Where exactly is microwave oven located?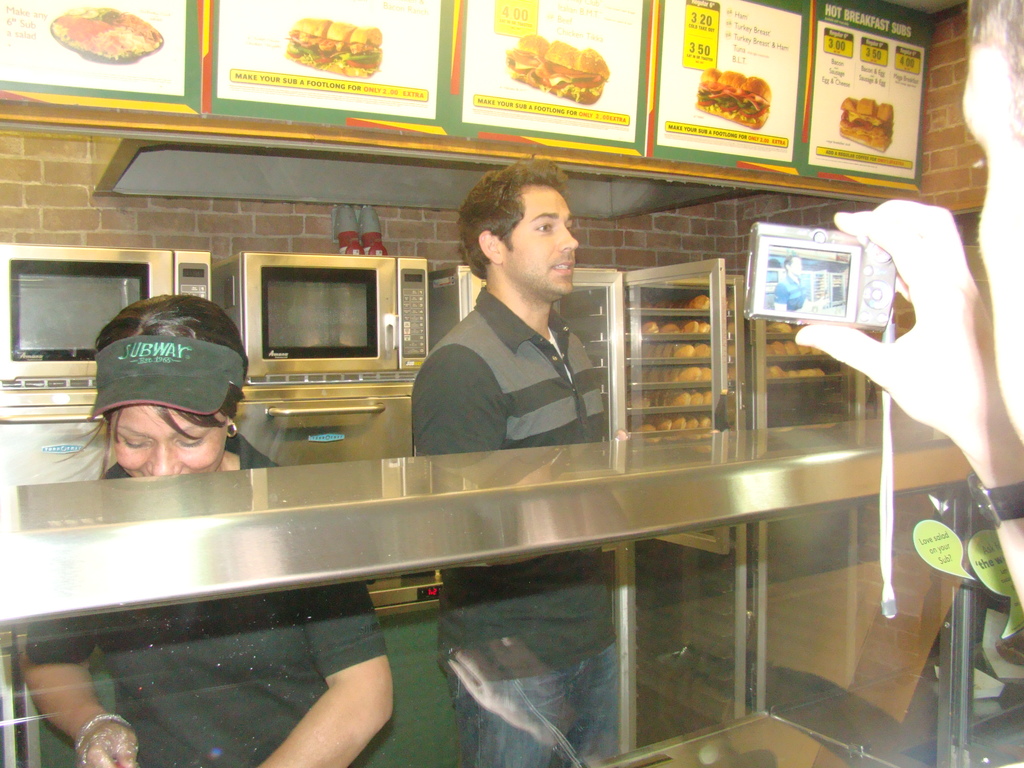
Its bounding box is rect(0, 241, 210, 390).
